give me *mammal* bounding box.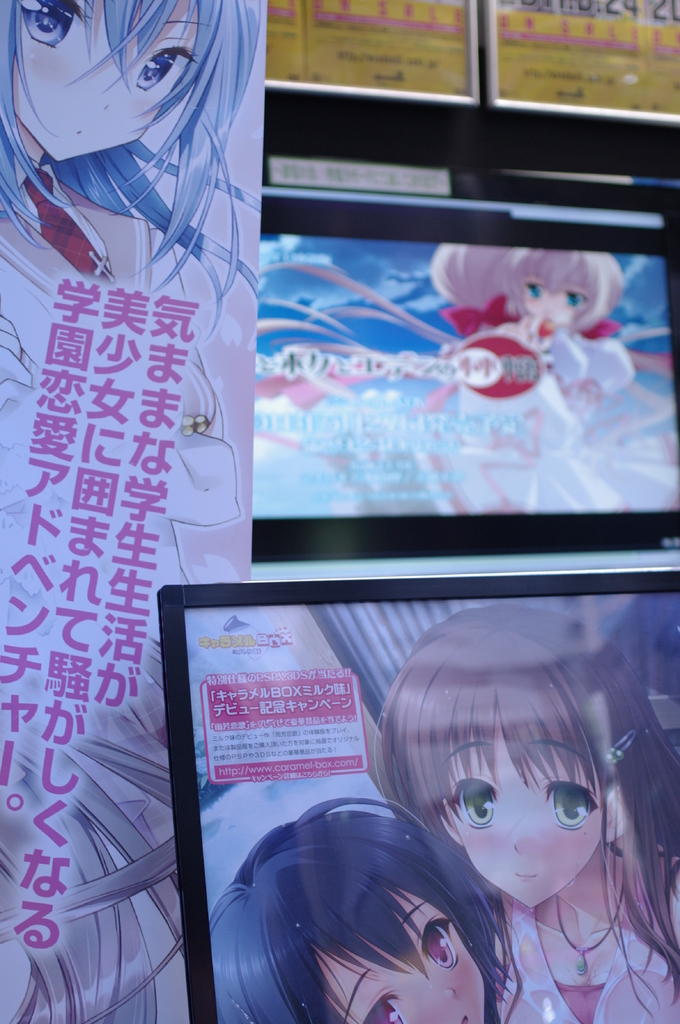
left=367, top=603, right=679, bottom=1023.
